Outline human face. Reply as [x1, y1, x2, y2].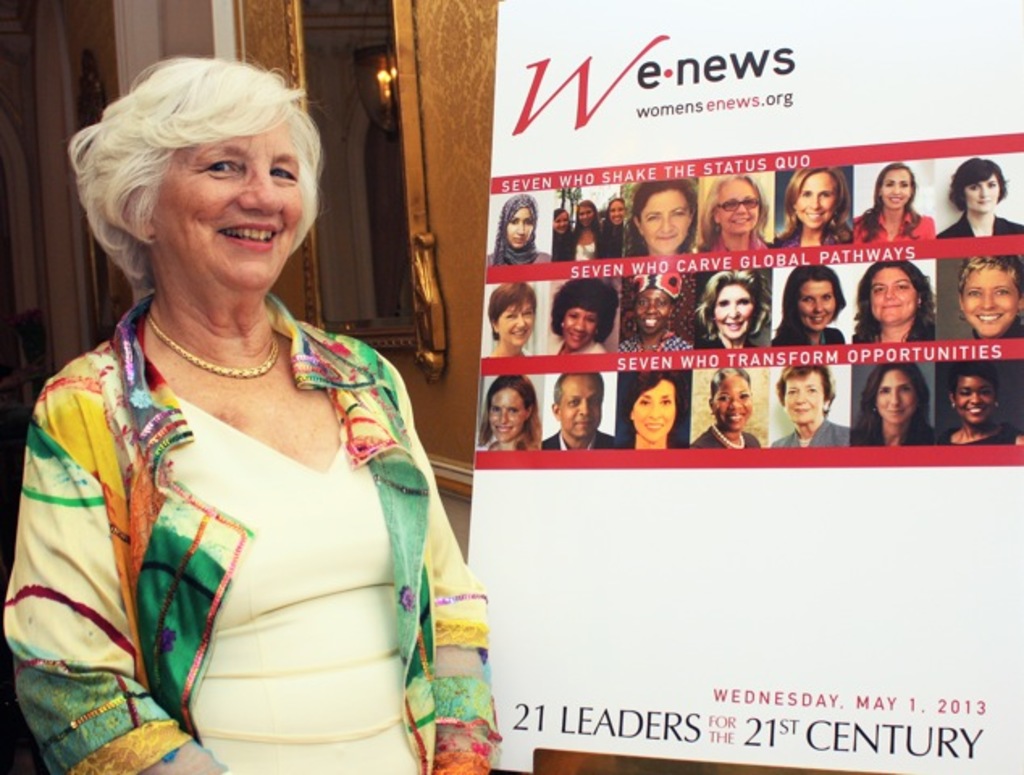
[486, 389, 528, 447].
